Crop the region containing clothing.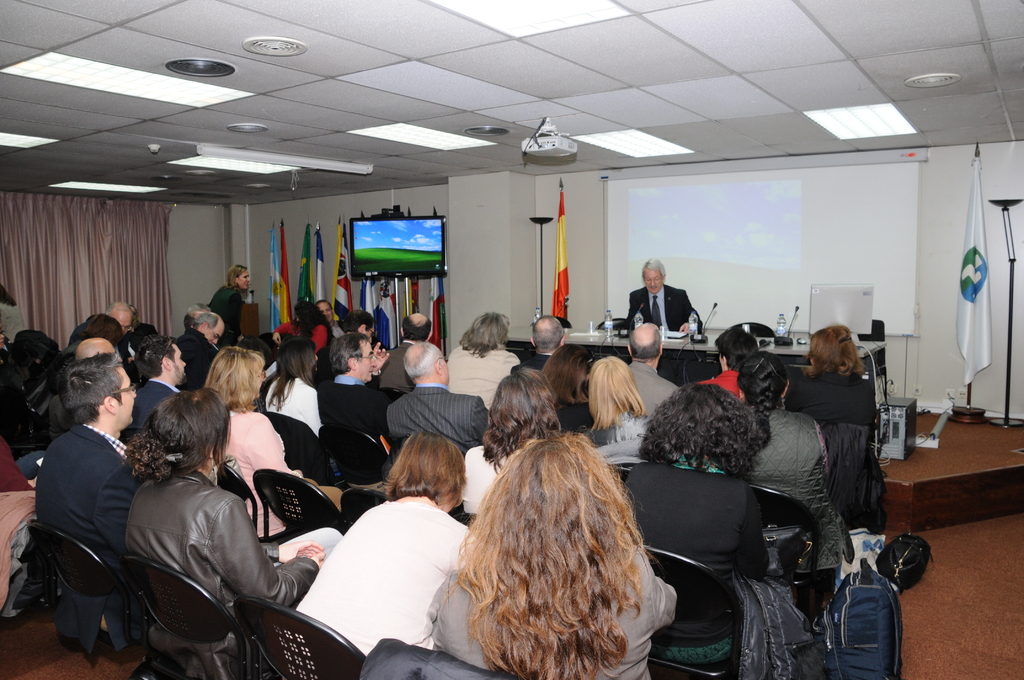
Crop region: (x1=449, y1=345, x2=522, y2=407).
